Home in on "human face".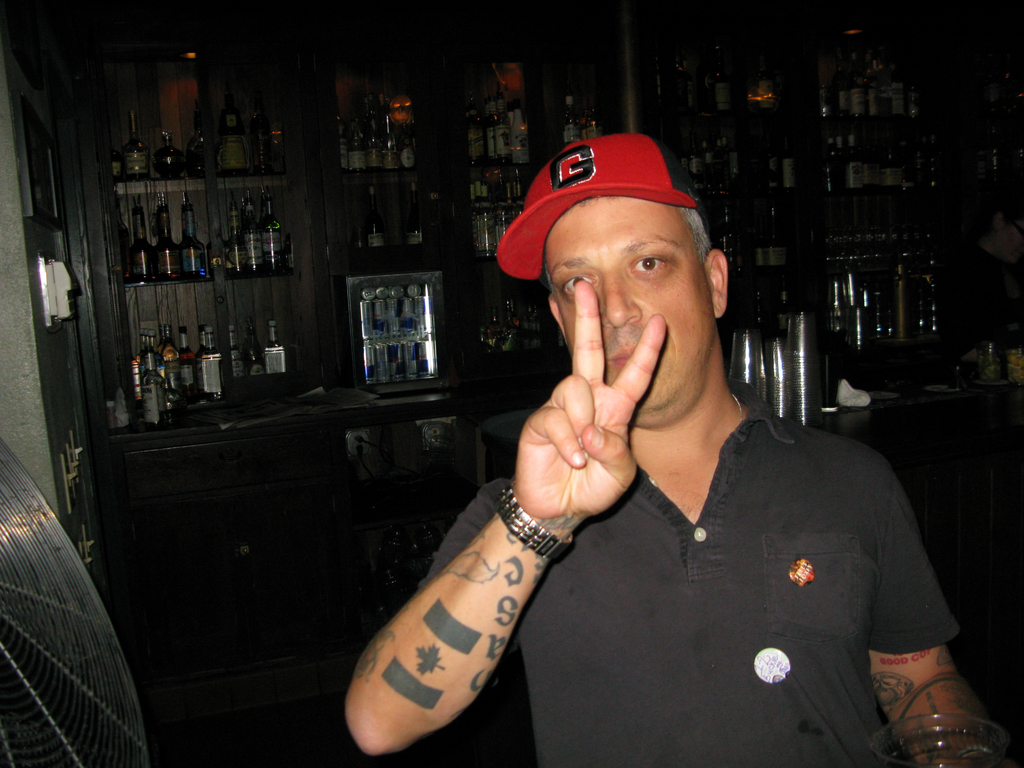
Homed in at Rect(547, 201, 721, 407).
